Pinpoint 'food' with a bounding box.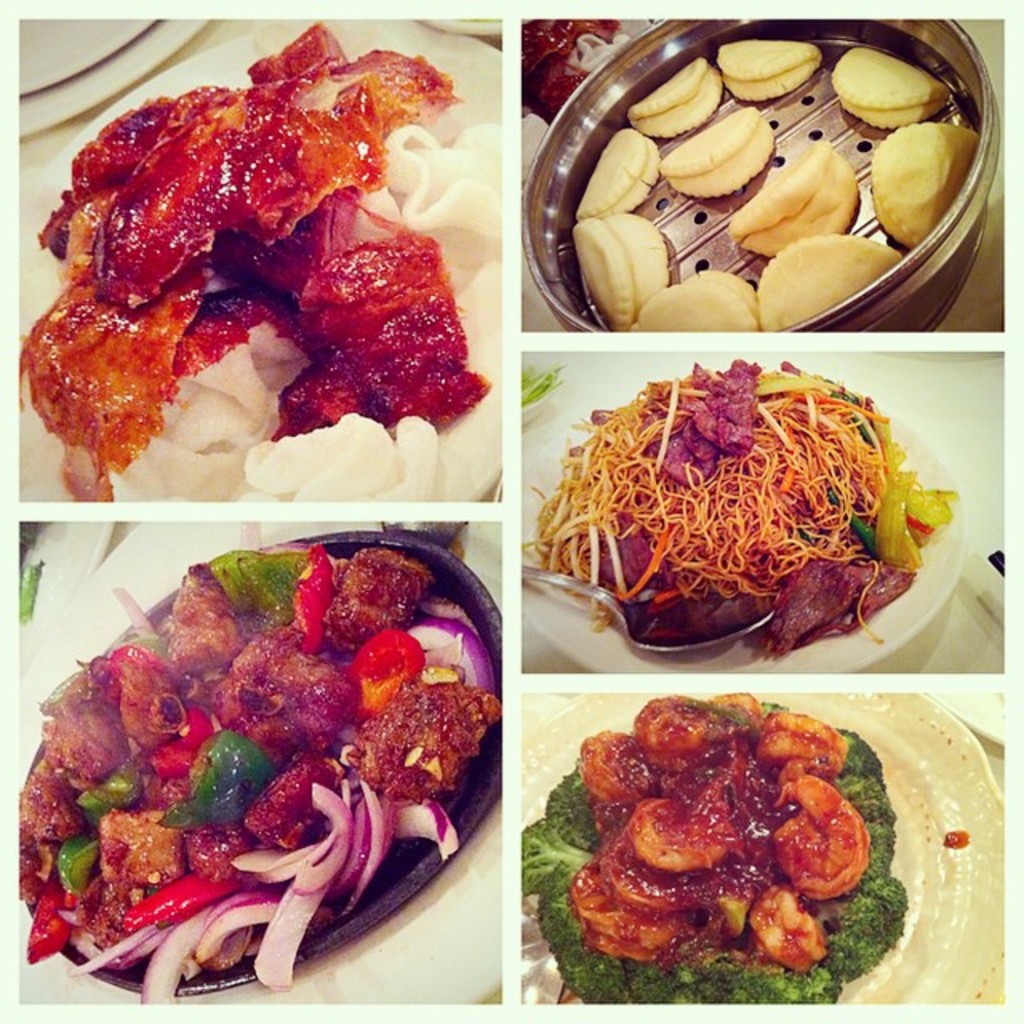
left=525, top=357, right=958, bottom=661.
